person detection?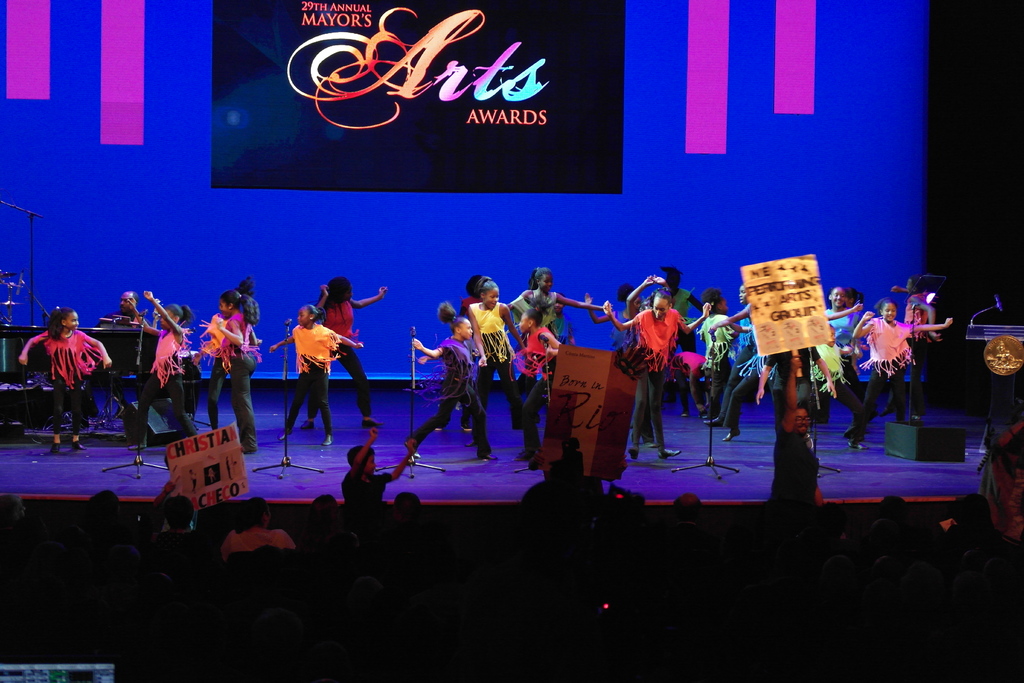
(x1=460, y1=272, x2=490, y2=362)
